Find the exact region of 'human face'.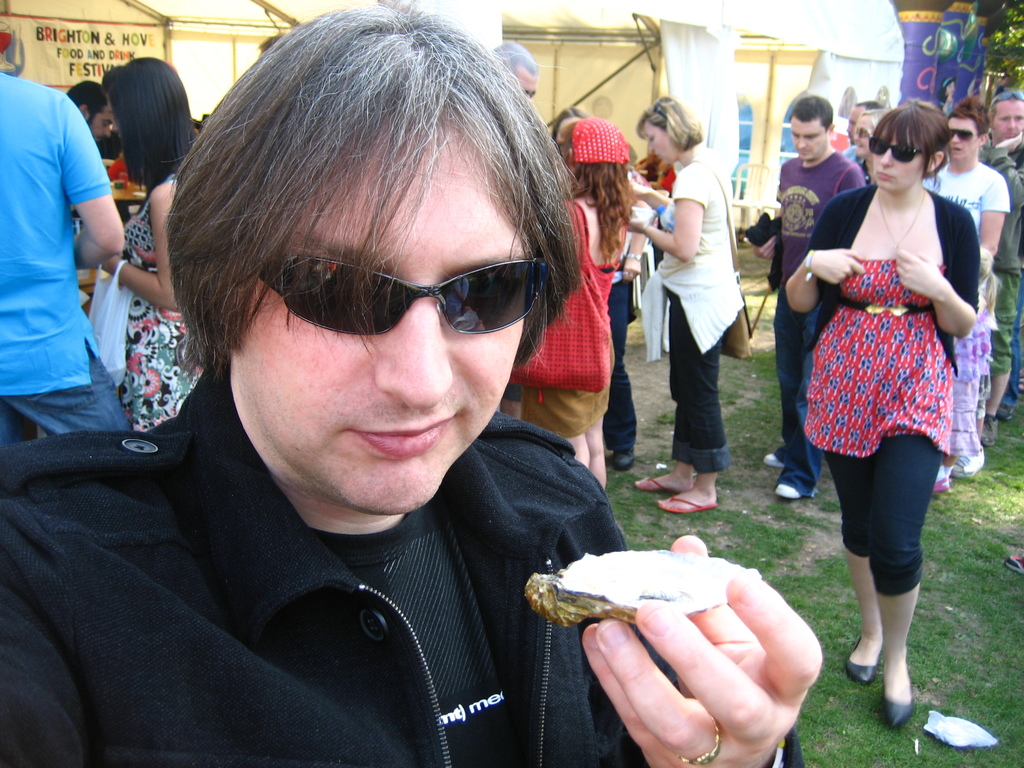
Exact region: 241 97 536 515.
